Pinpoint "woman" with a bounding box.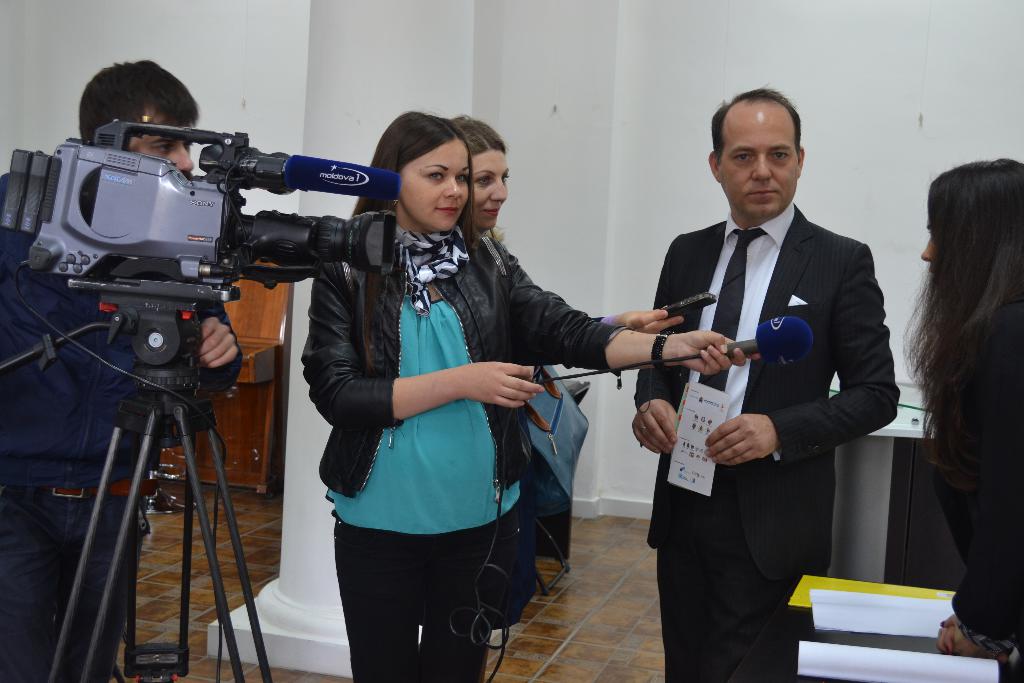
l=443, t=113, r=683, b=338.
